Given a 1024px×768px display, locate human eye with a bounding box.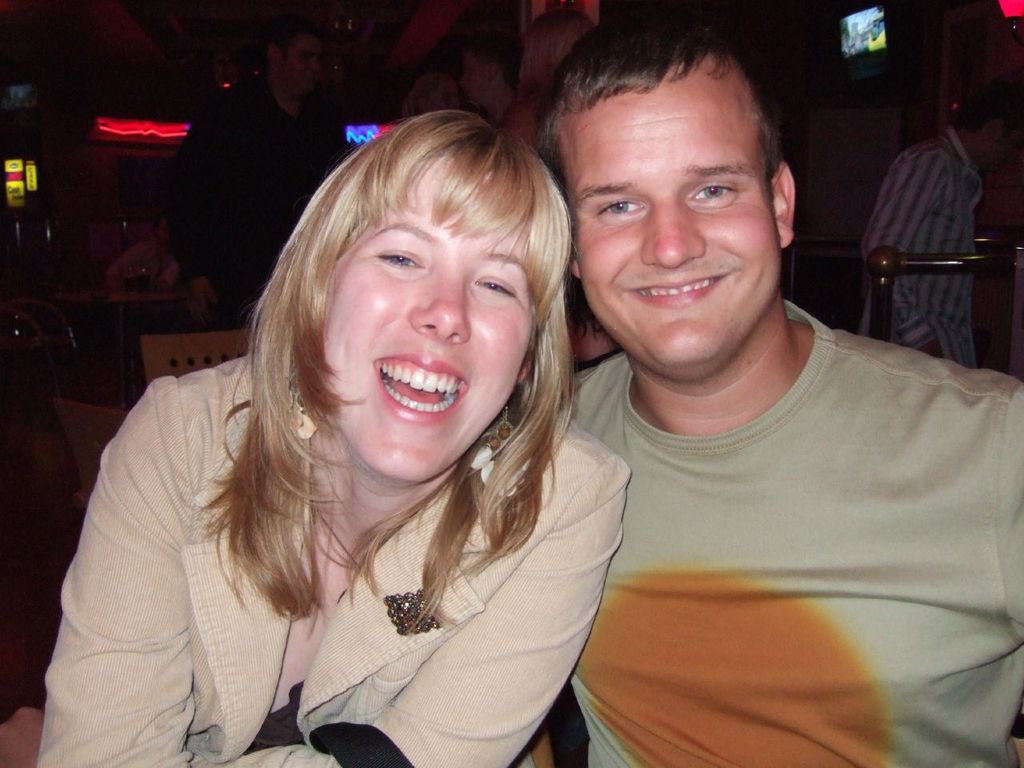
Located: {"left": 681, "top": 174, "right": 742, "bottom": 218}.
